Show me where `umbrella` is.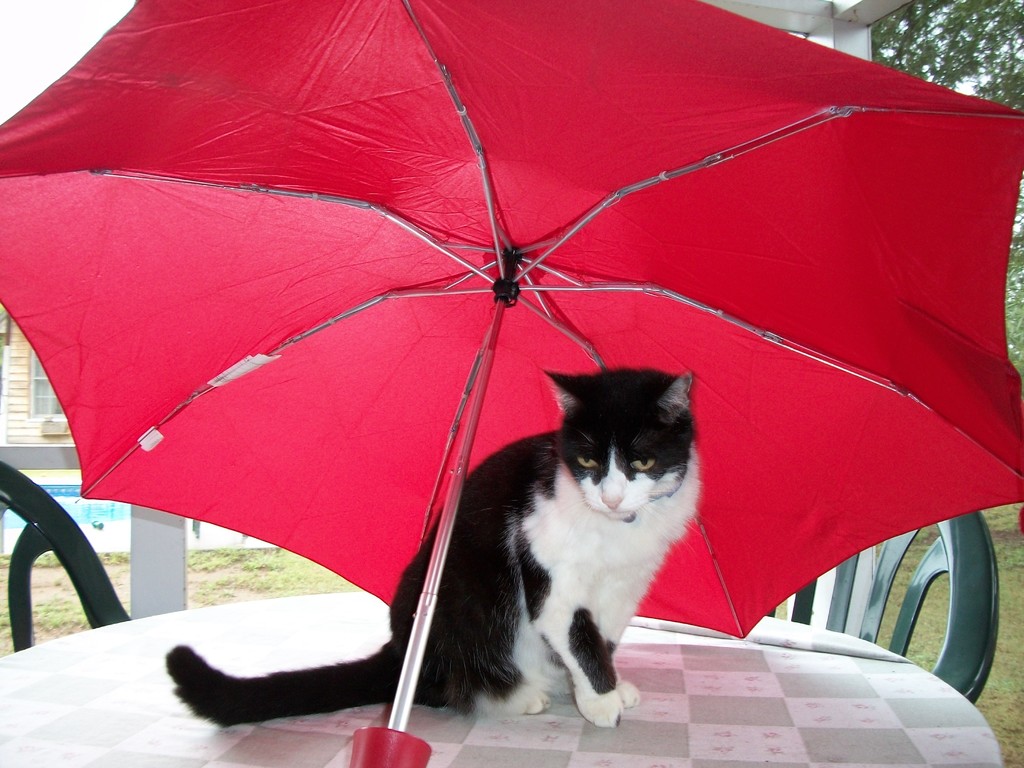
`umbrella` is at bbox=(0, 0, 1023, 767).
